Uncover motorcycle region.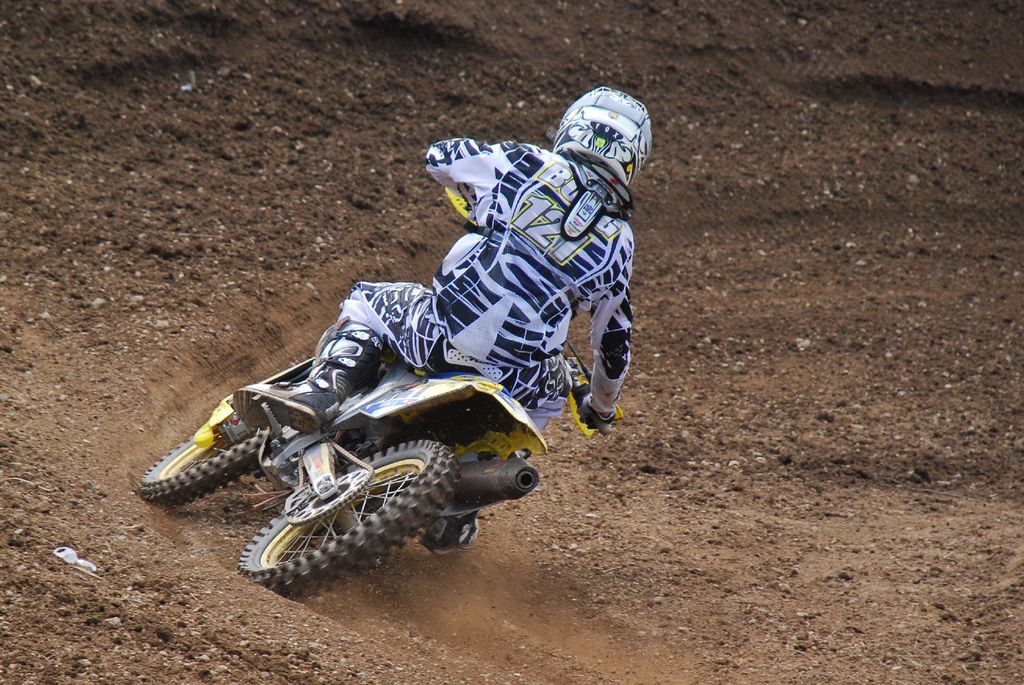
Uncovered: BBox(159, 159, 584, 598).
